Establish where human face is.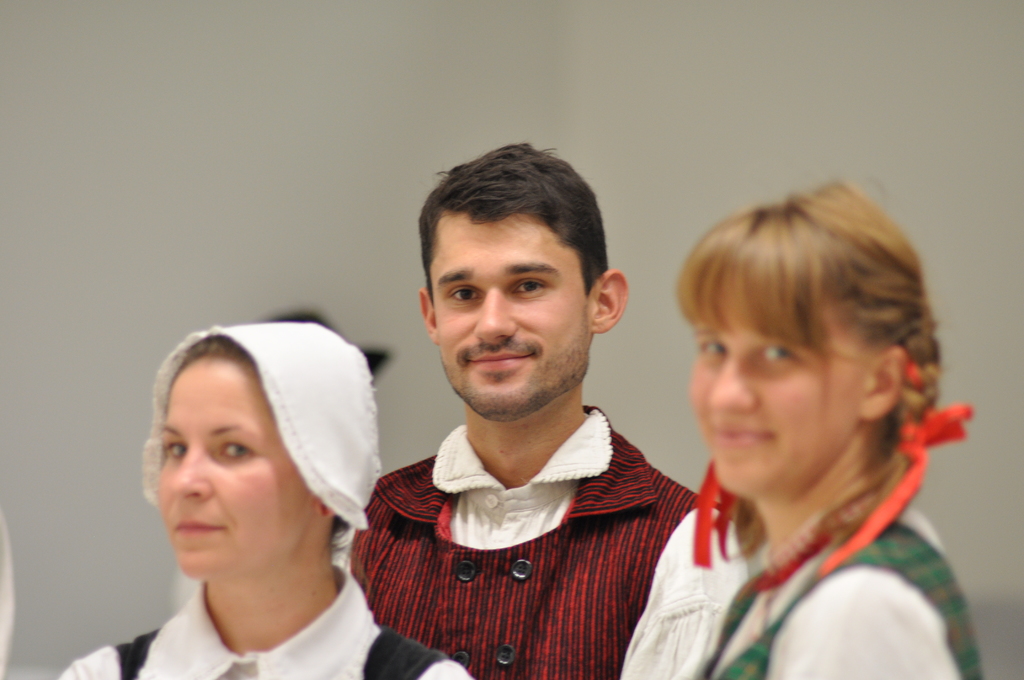
Established at {"x1": 157, "y1": 355, "x2": 313, "y2": 576}.
